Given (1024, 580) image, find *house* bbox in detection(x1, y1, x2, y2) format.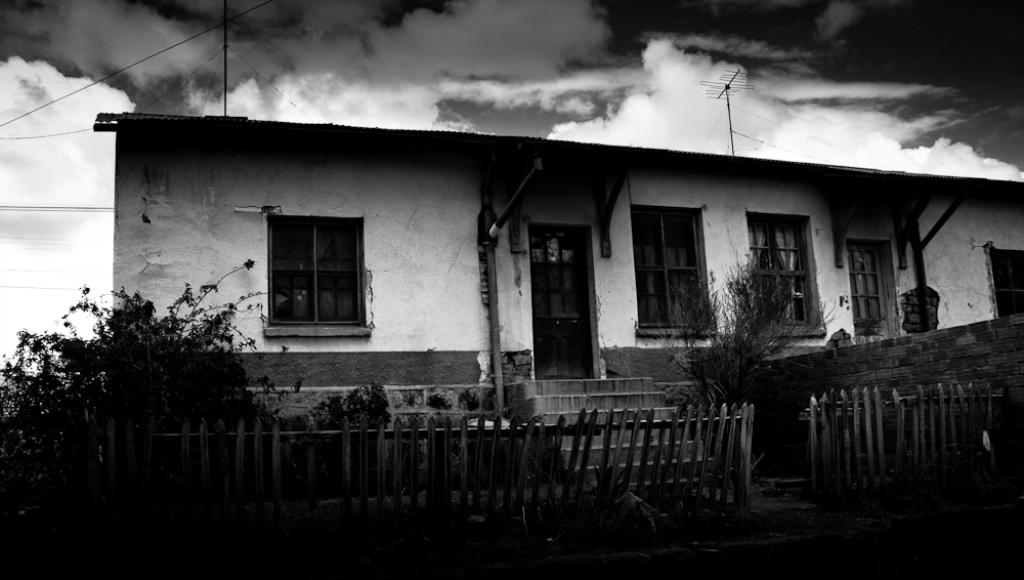
detection(72, 44, 978, 487).
